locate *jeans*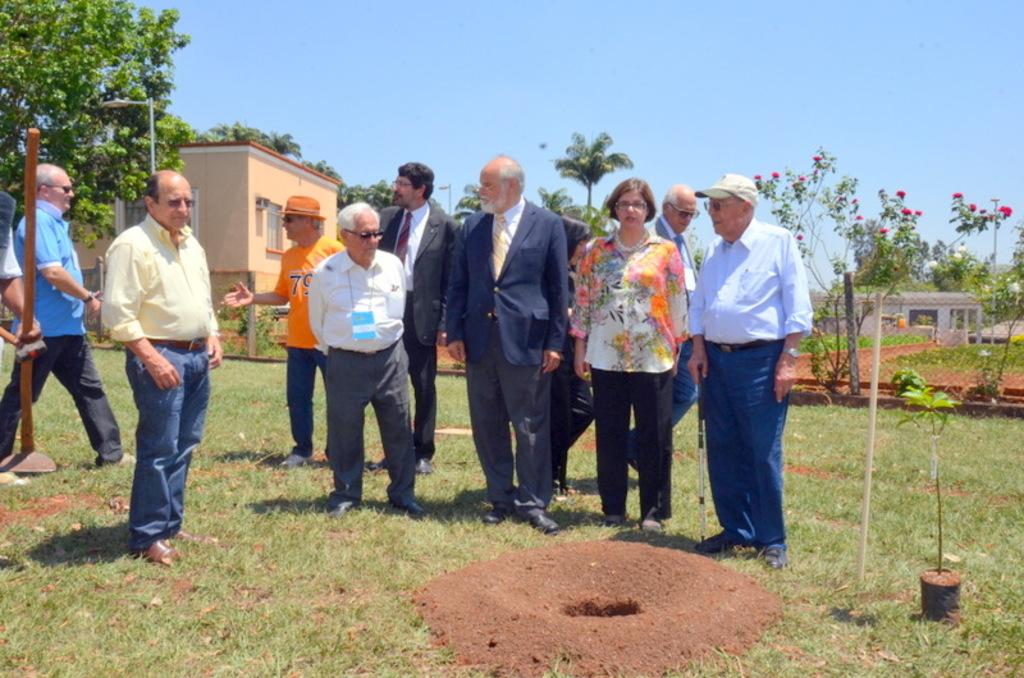
box=[120, 343, 210, 549]
